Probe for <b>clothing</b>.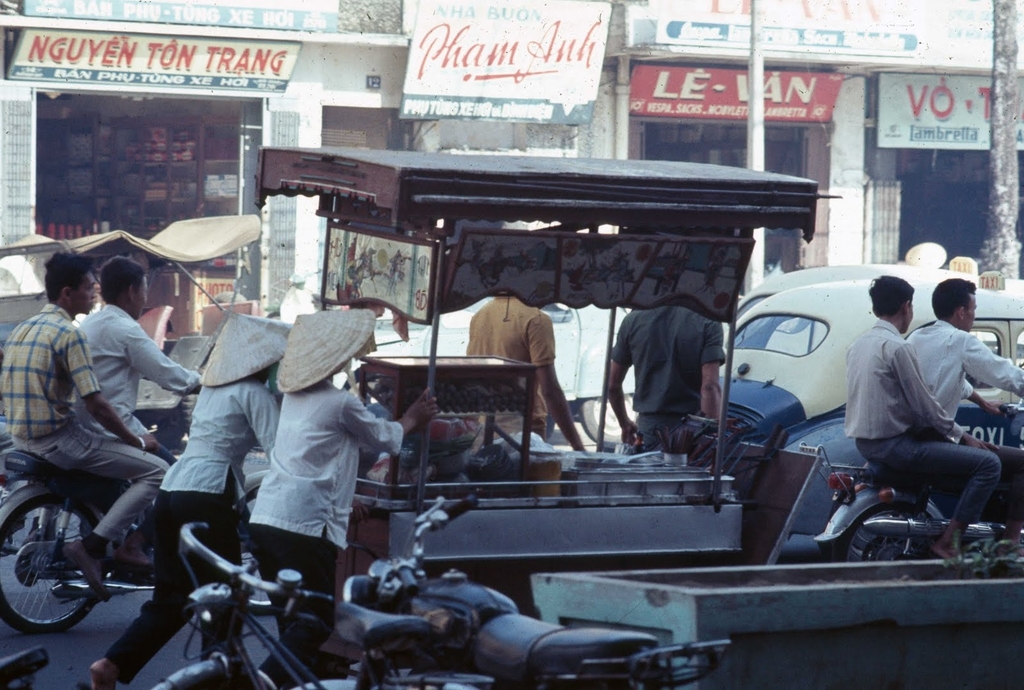
Probe result: BBox(908, 321, 1023, 418).
